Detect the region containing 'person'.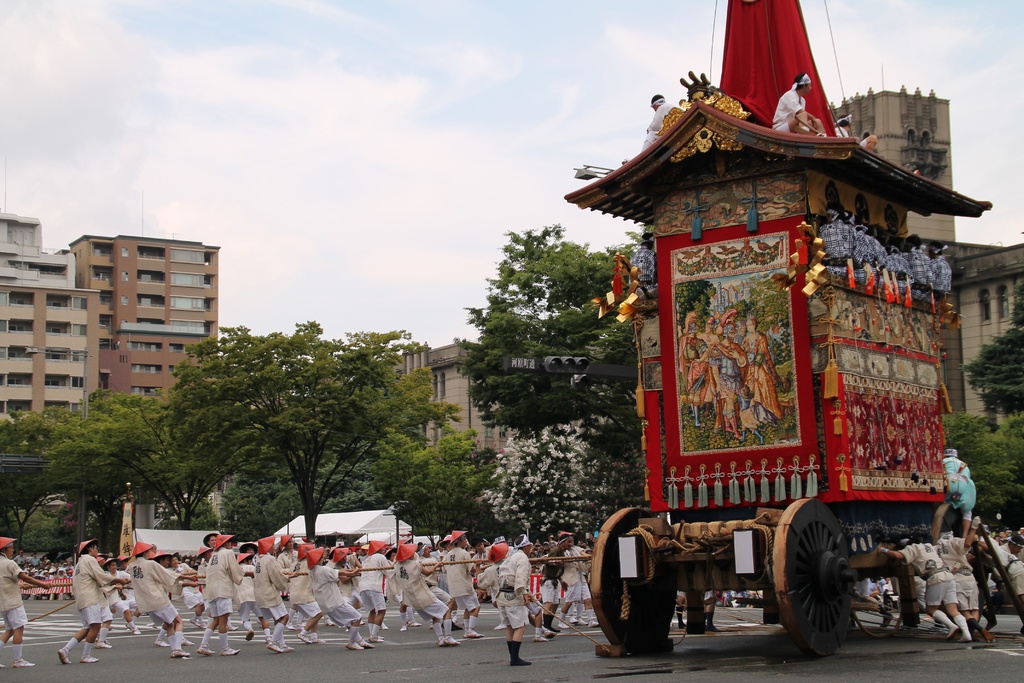
bbox=[53, 536, 114, 662].
